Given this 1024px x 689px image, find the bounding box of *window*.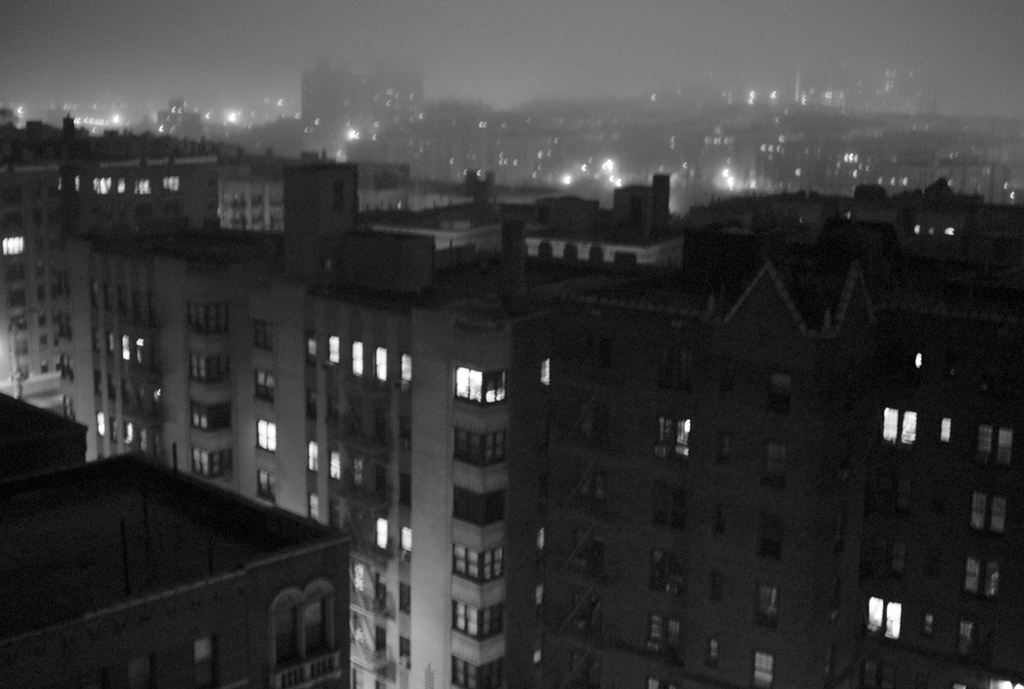
(867,599,908,641).
